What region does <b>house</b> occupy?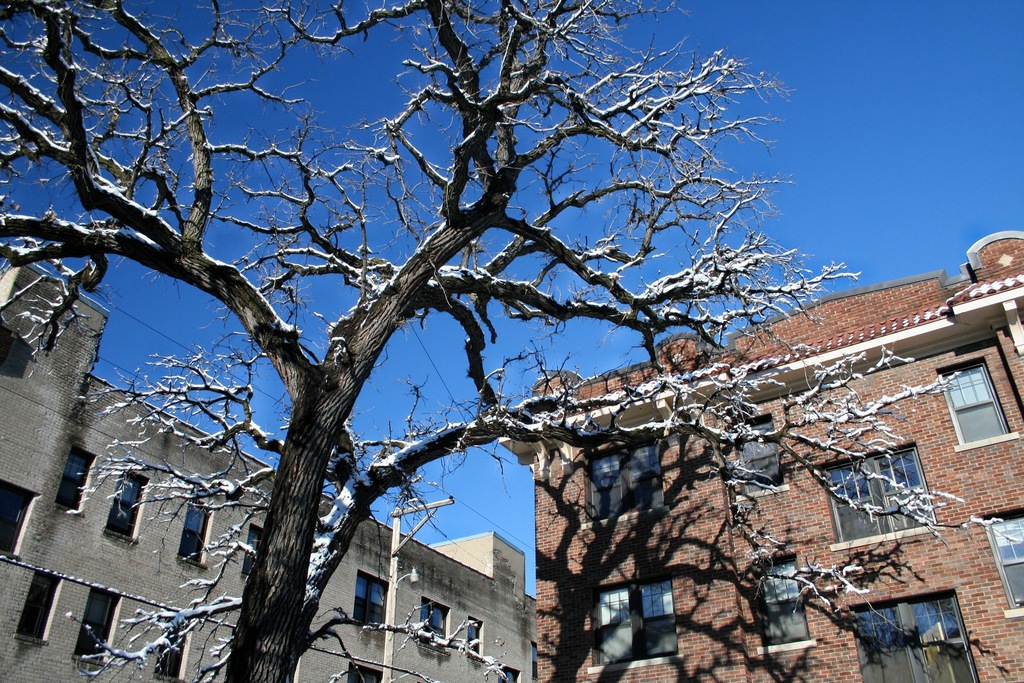
bbox=(0, 240, 532, 679).
